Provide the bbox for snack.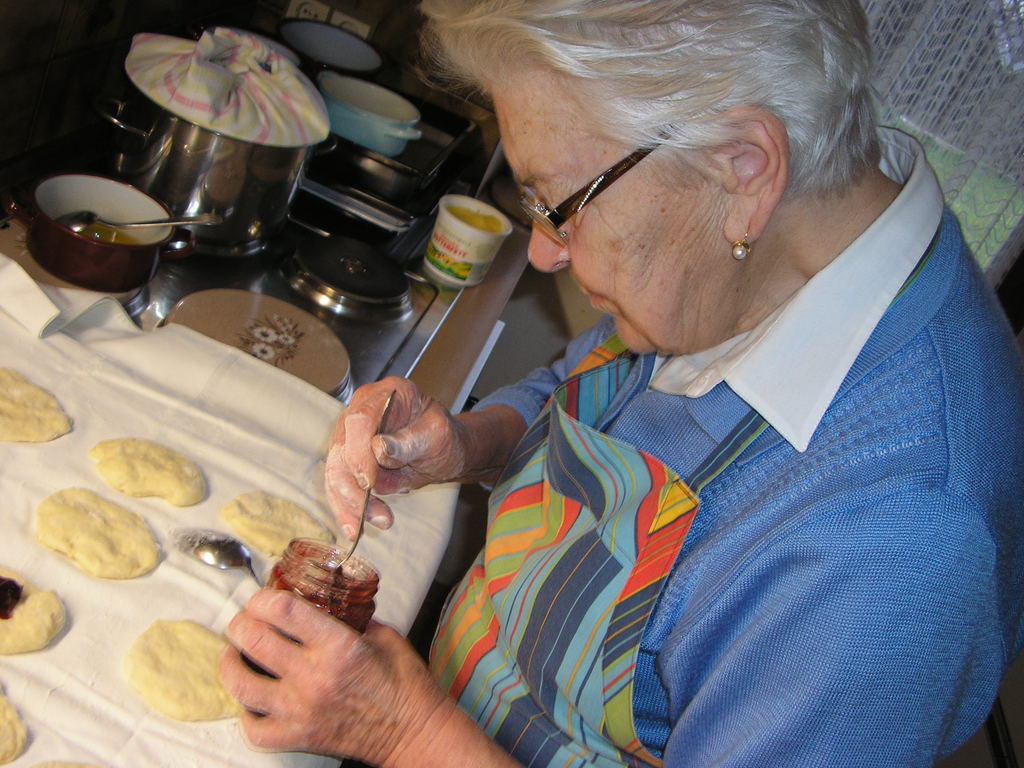
crop(0, 561, 67, 652).
